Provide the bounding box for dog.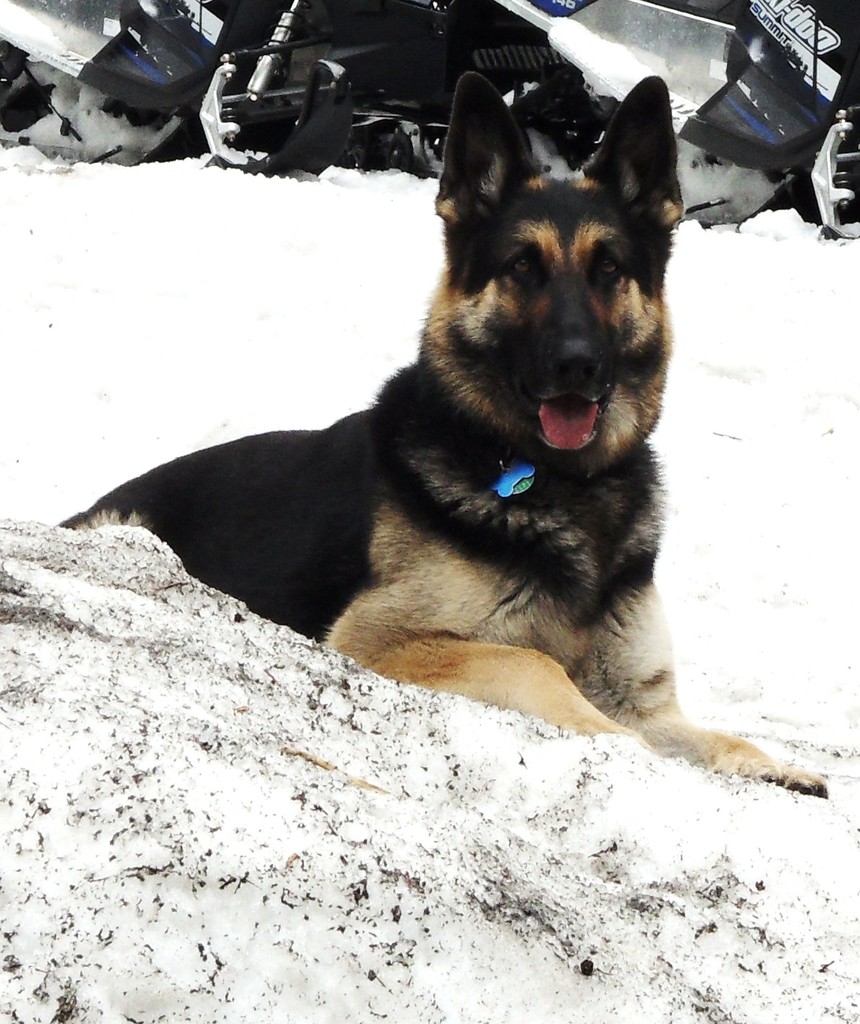
box(54, 69, 827, 797).
